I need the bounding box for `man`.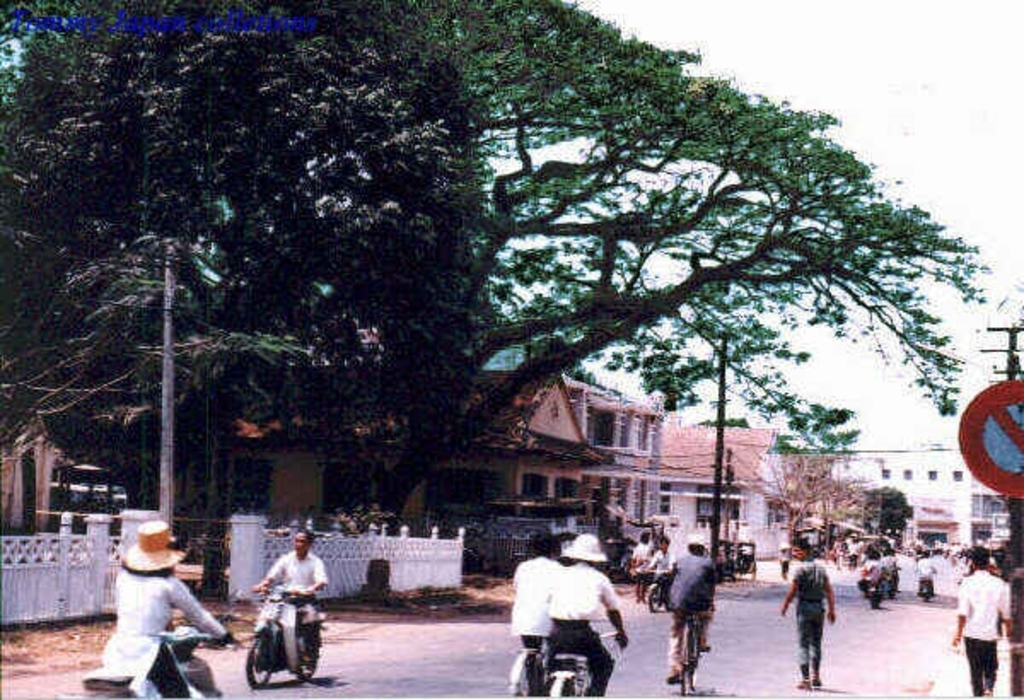
Here it is: l=954, t=563, r=1012, b=686.
